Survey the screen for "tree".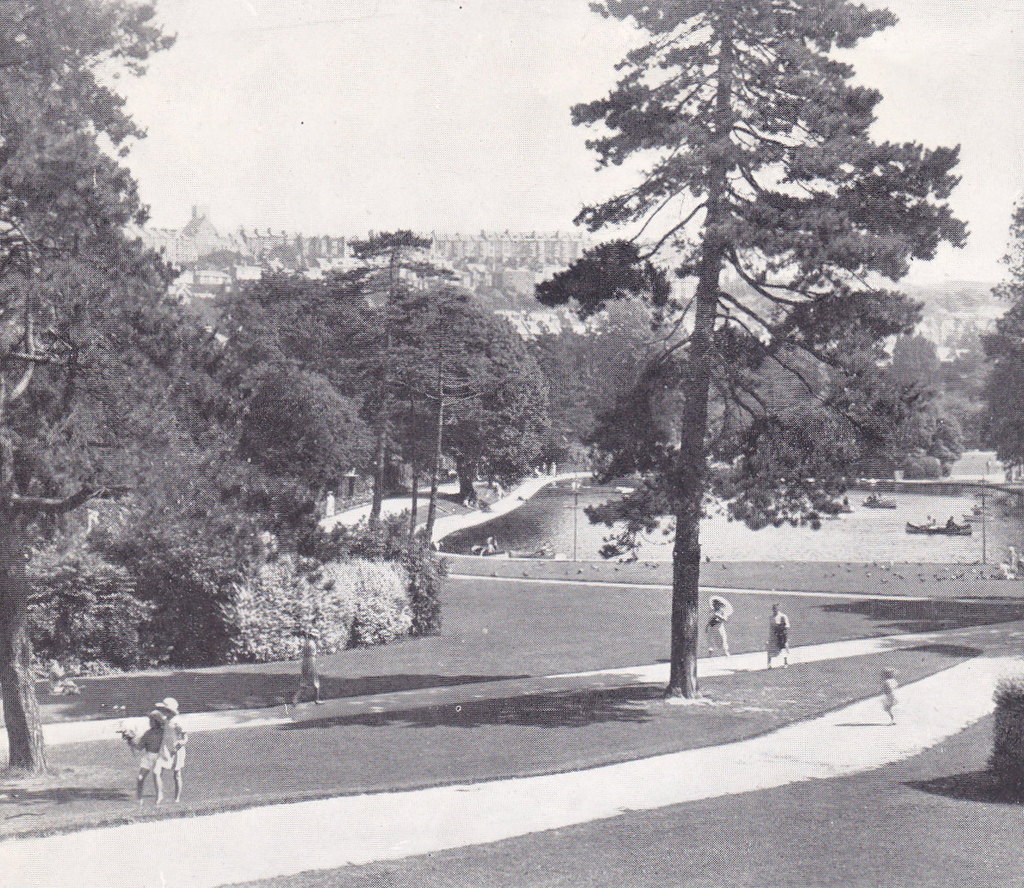
Survey found: 581,285,672,409.
